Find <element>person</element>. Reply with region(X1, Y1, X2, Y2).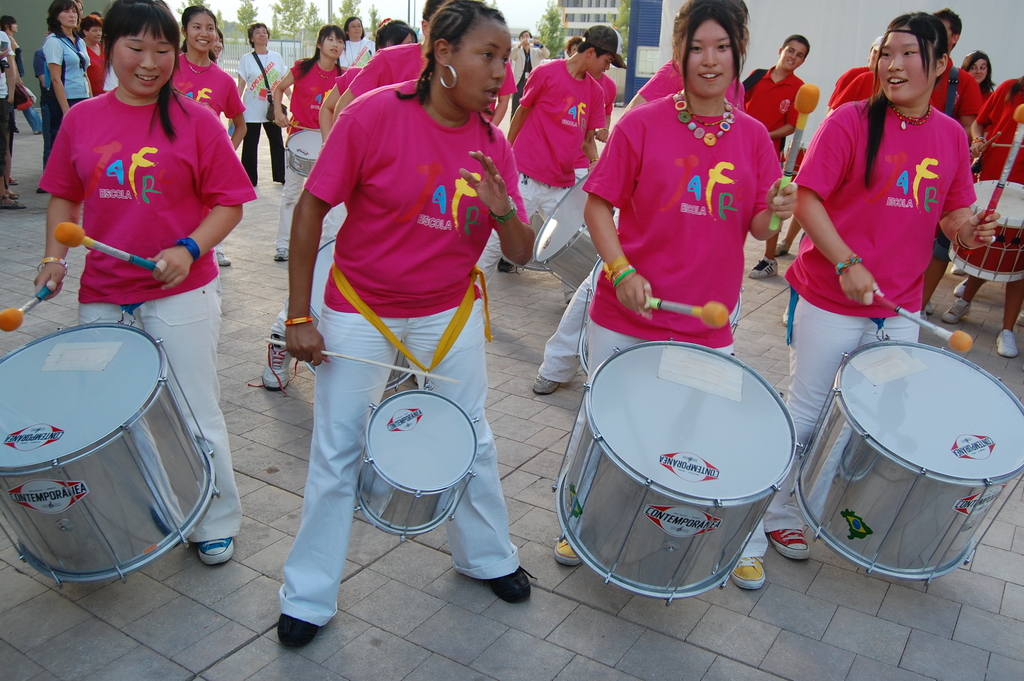
region(274, 0, 545, 650).
